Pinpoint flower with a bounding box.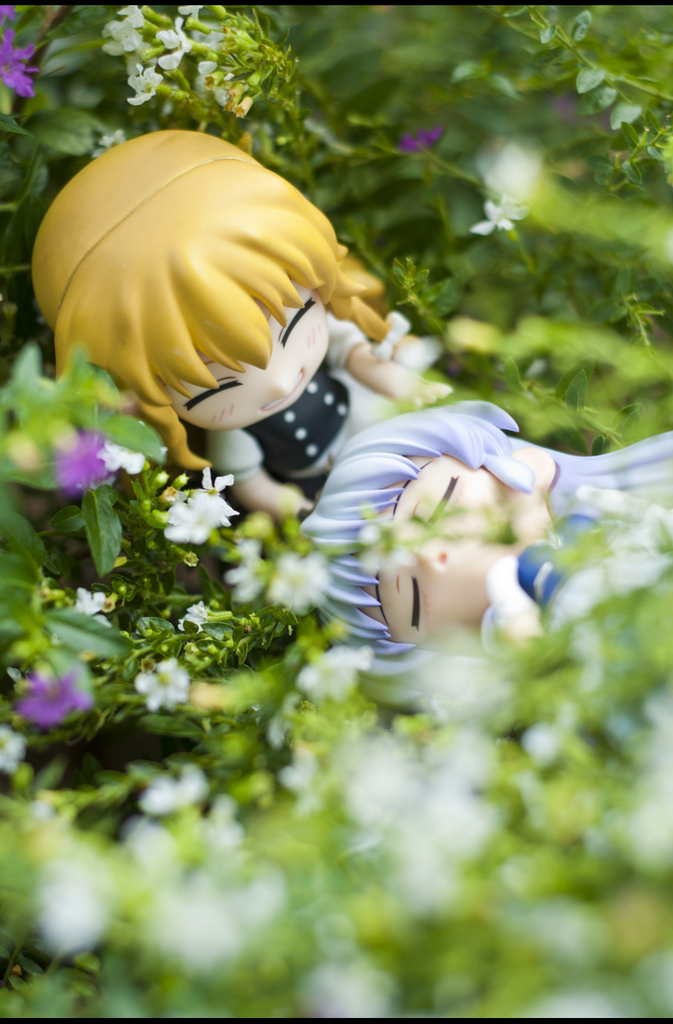
<bbox>126, 45, 161, 117</bbox>.
